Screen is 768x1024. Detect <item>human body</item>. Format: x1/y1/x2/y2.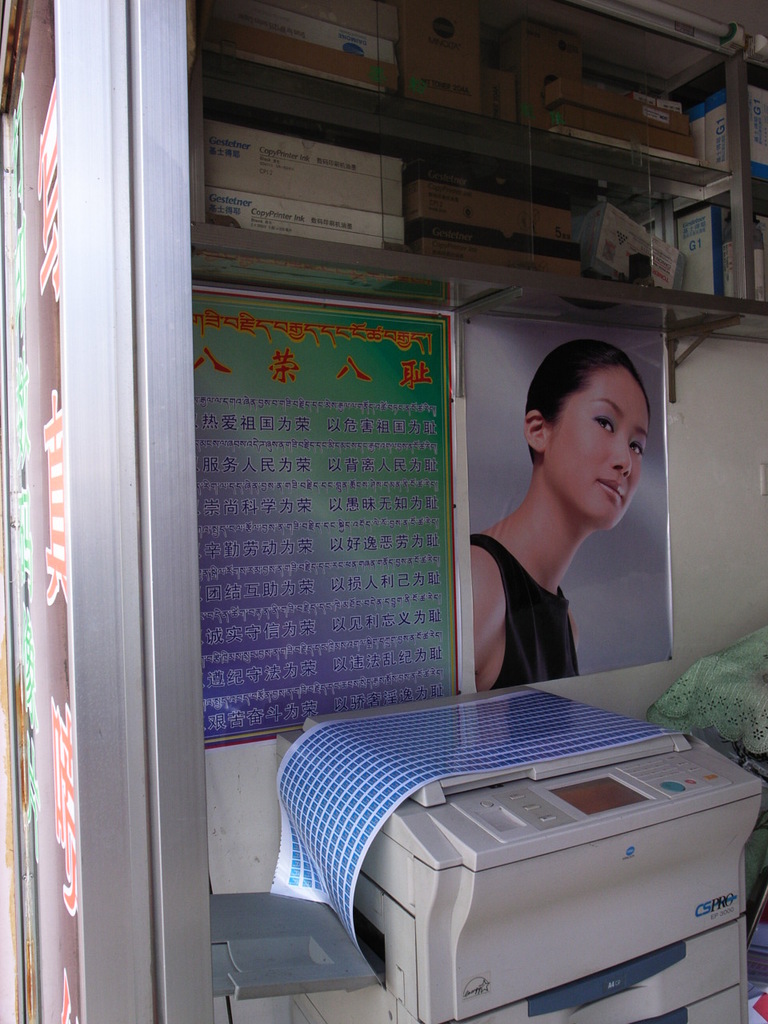
466/330/662/691.
